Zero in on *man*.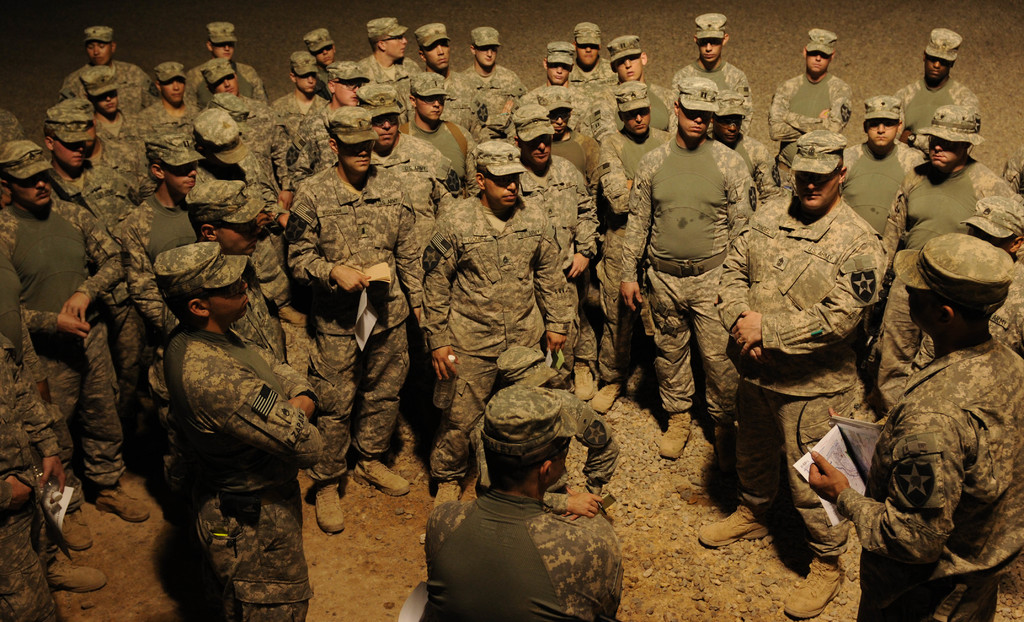
Zeroed in: detection(145, 240, 313, 603).
